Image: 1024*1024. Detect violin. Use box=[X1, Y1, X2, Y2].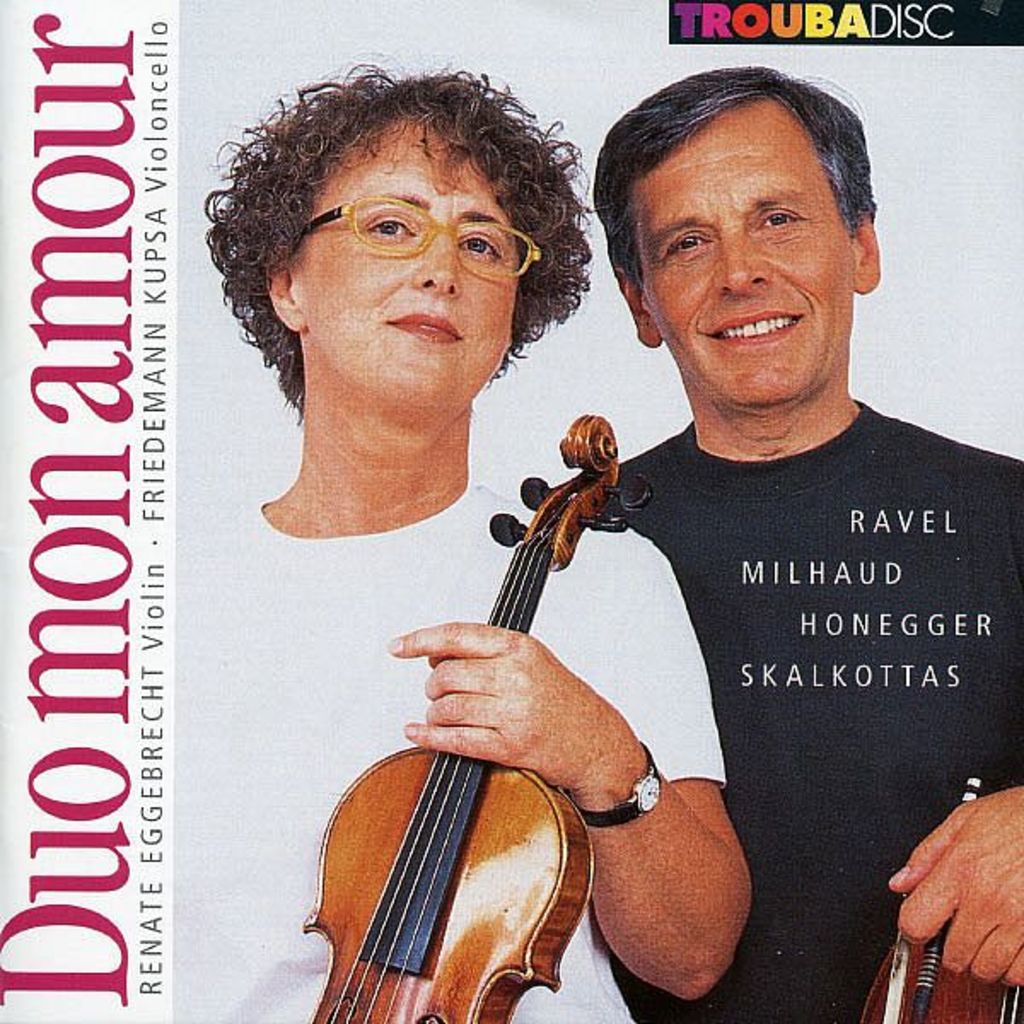
box=[852, 932, 1022, 1022].
